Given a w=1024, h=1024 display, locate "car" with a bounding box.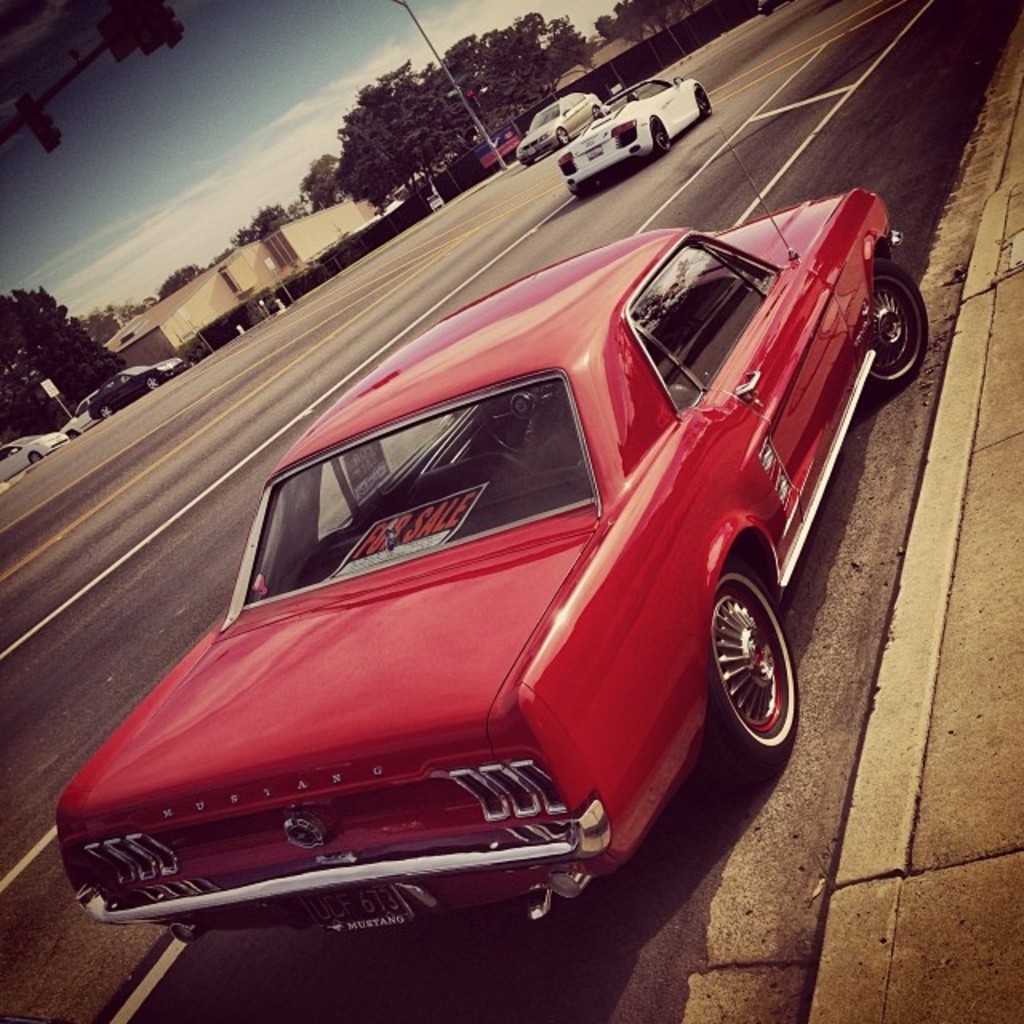
Located: rect(53, 189, 890, 976).
